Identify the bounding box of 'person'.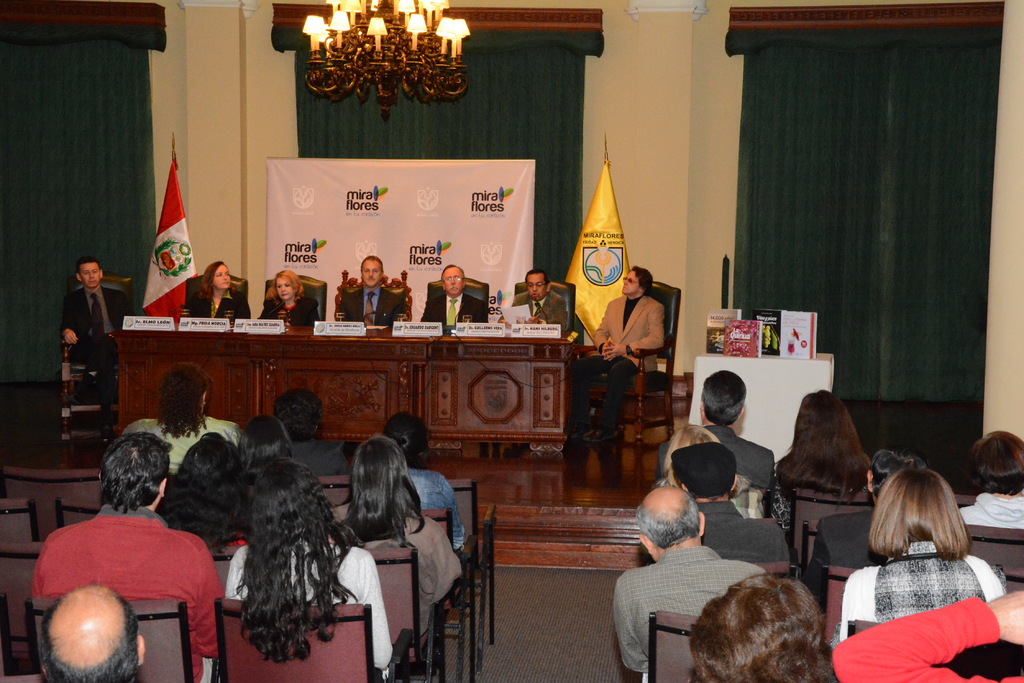
59/257/140/437.
